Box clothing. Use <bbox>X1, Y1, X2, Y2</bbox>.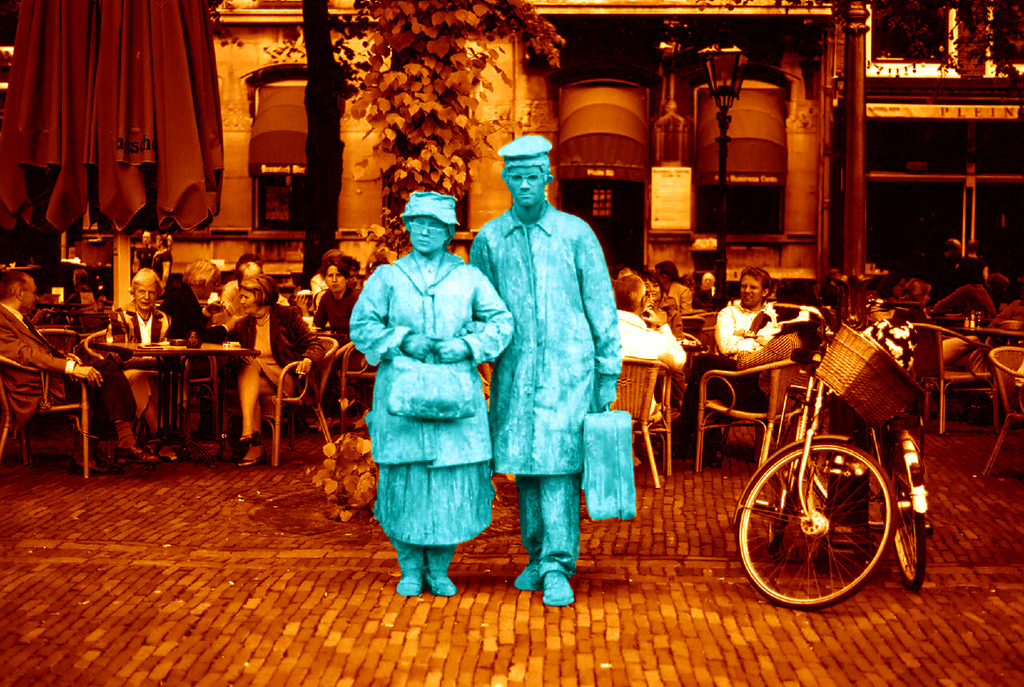
<bbox>711, 306, 788, 365</bbox>.
